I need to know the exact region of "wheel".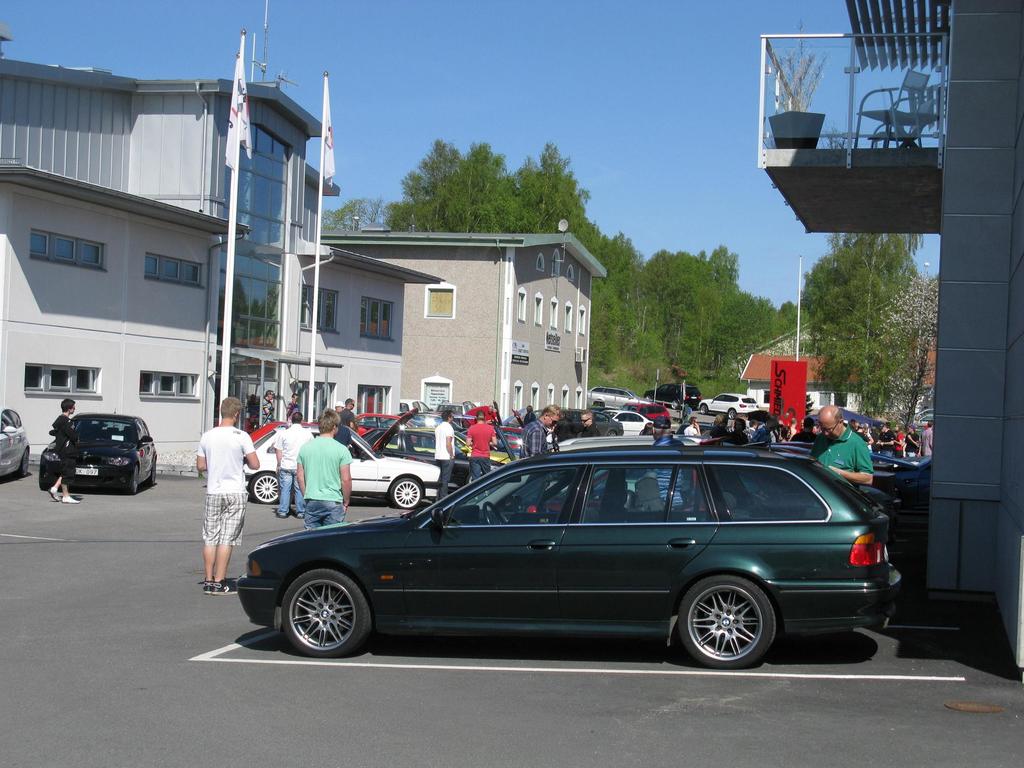
Region: 678, 572, 774, 667.
